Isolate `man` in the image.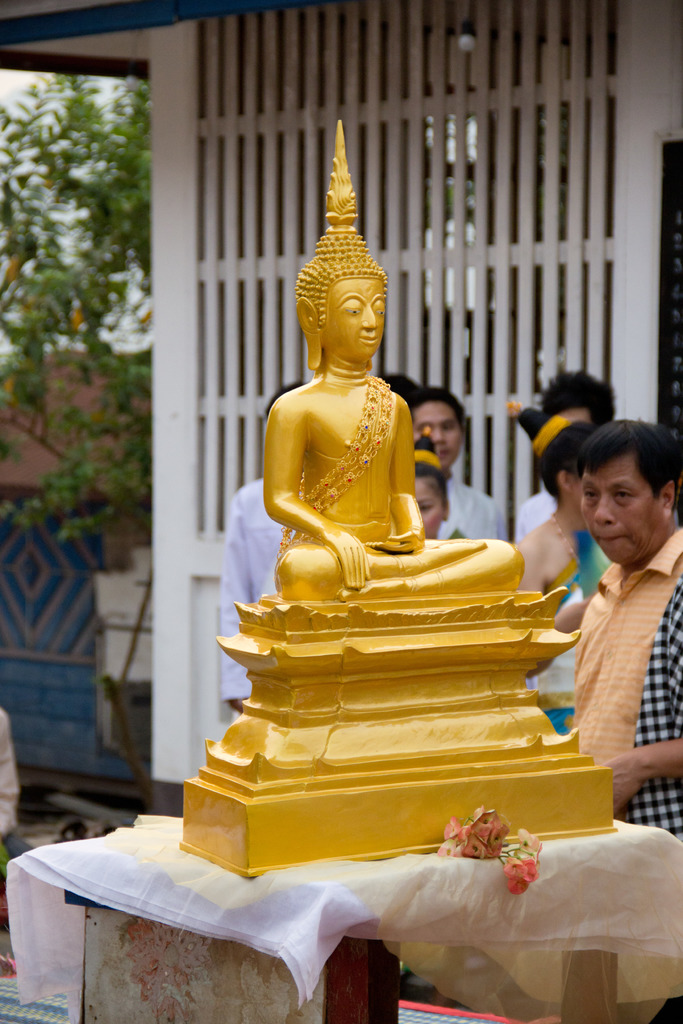
Isolated region: [518, 368, 627, 534].
